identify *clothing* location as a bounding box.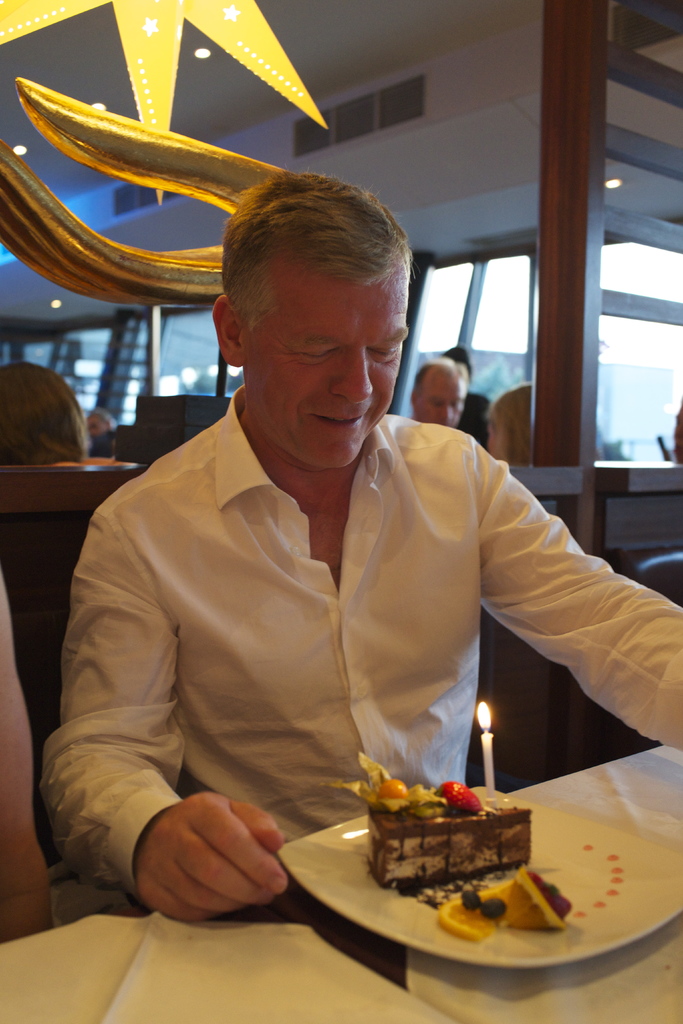
51 365 682 946.
